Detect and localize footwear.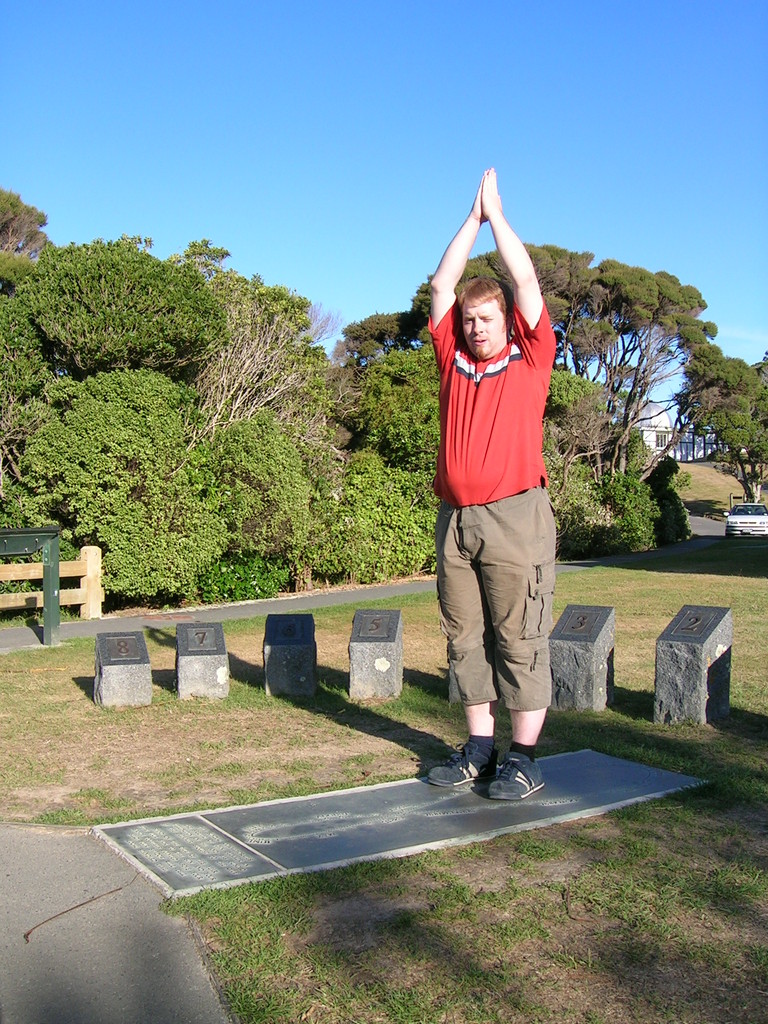
Localized at BBox(424, 740, 498, 788).
